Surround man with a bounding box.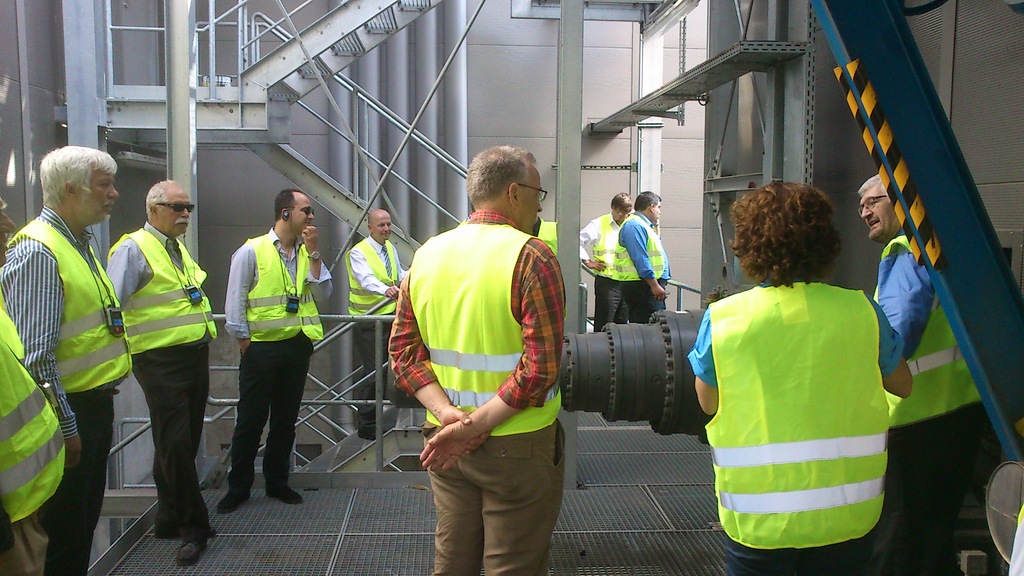
locate(216, 188, 337, 513).
